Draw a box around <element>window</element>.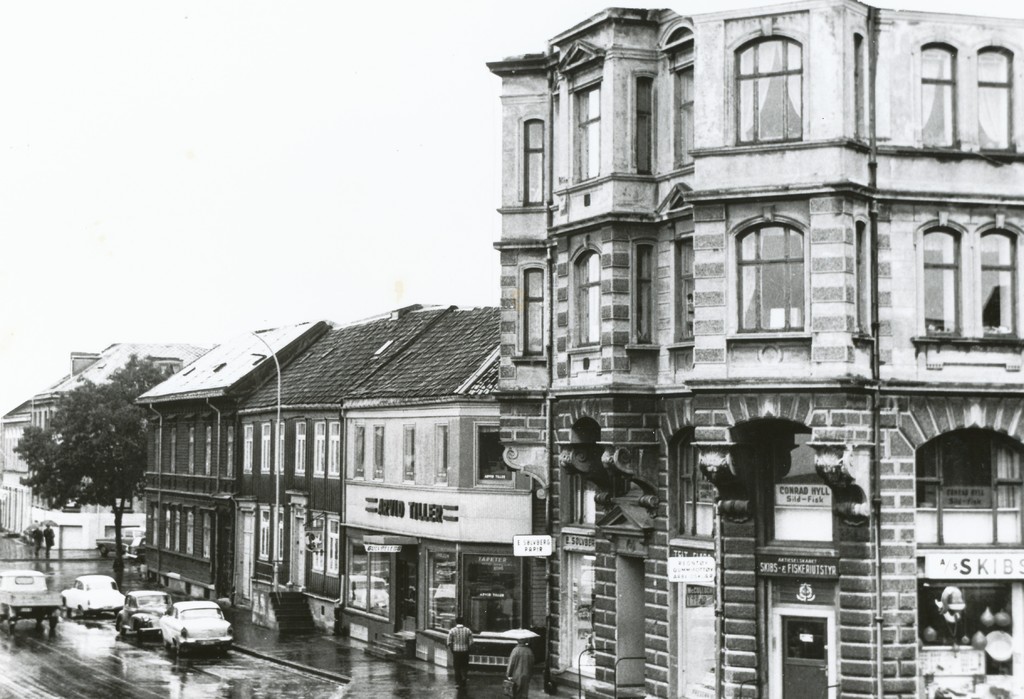
detection(908, 423, 1021, 552).
